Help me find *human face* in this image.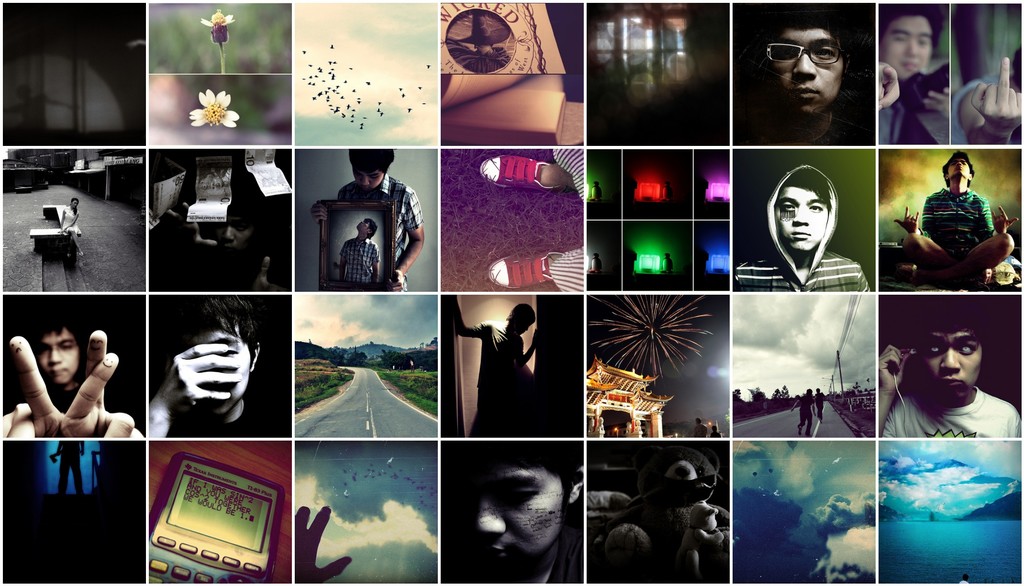
Found it: <box>36,331,81,386</box>.
